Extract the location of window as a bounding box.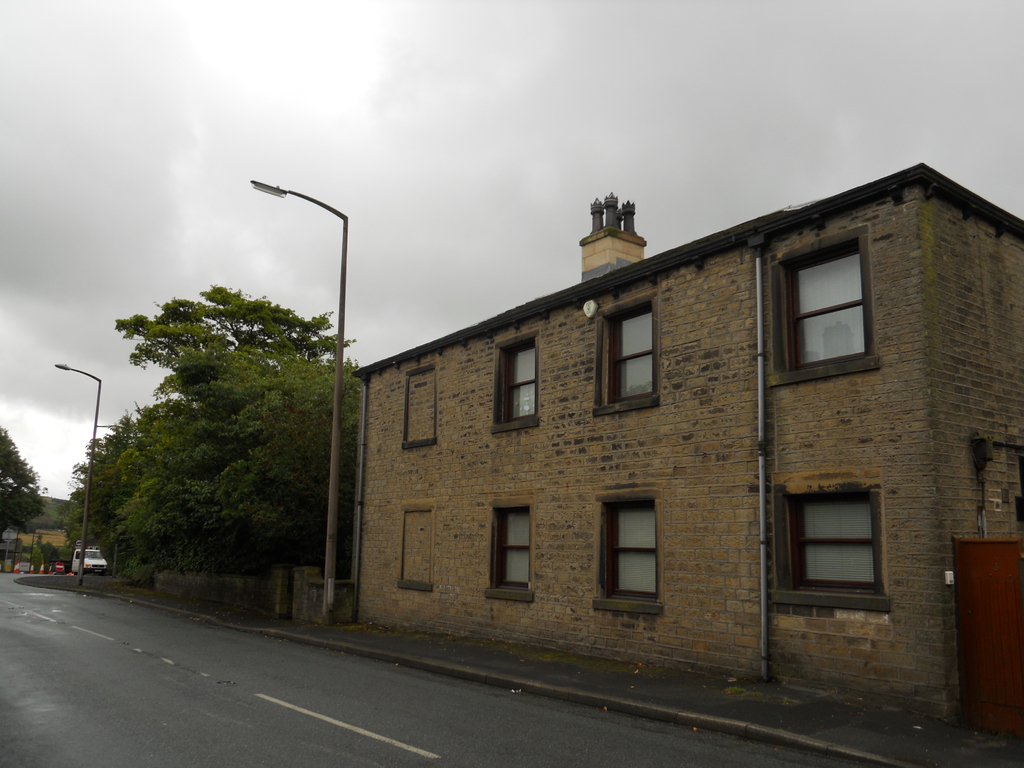
l=594, t=492, r=664, b=611.
